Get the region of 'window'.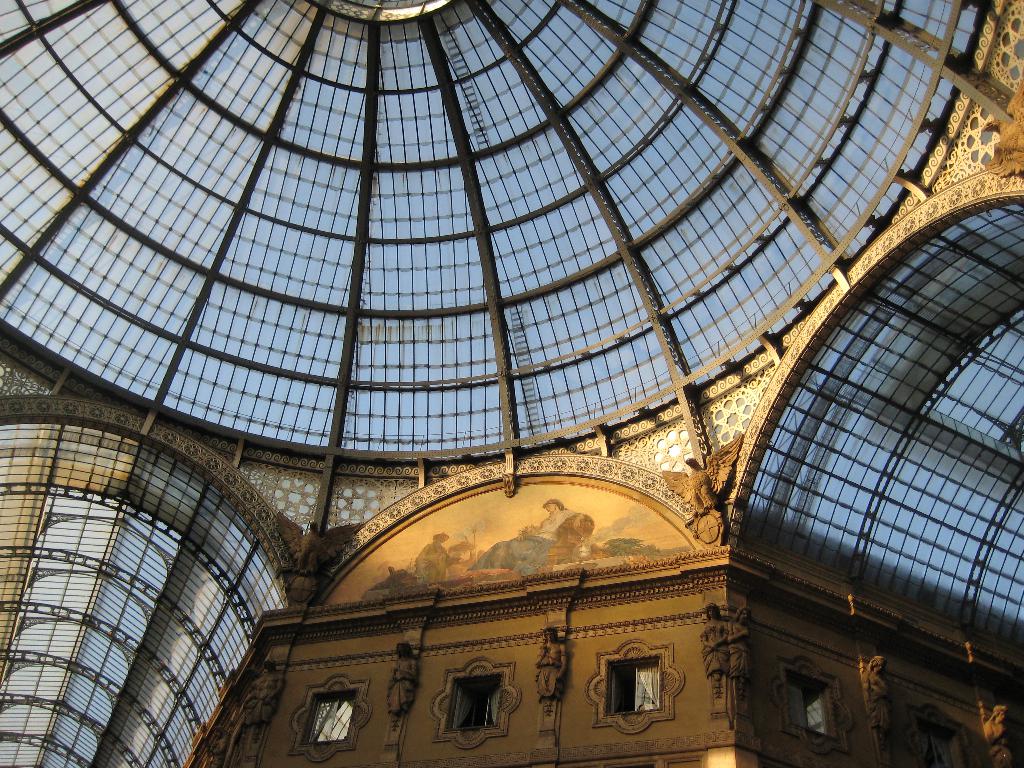
(x1=916, y1=718, x2=964, y2=767).
